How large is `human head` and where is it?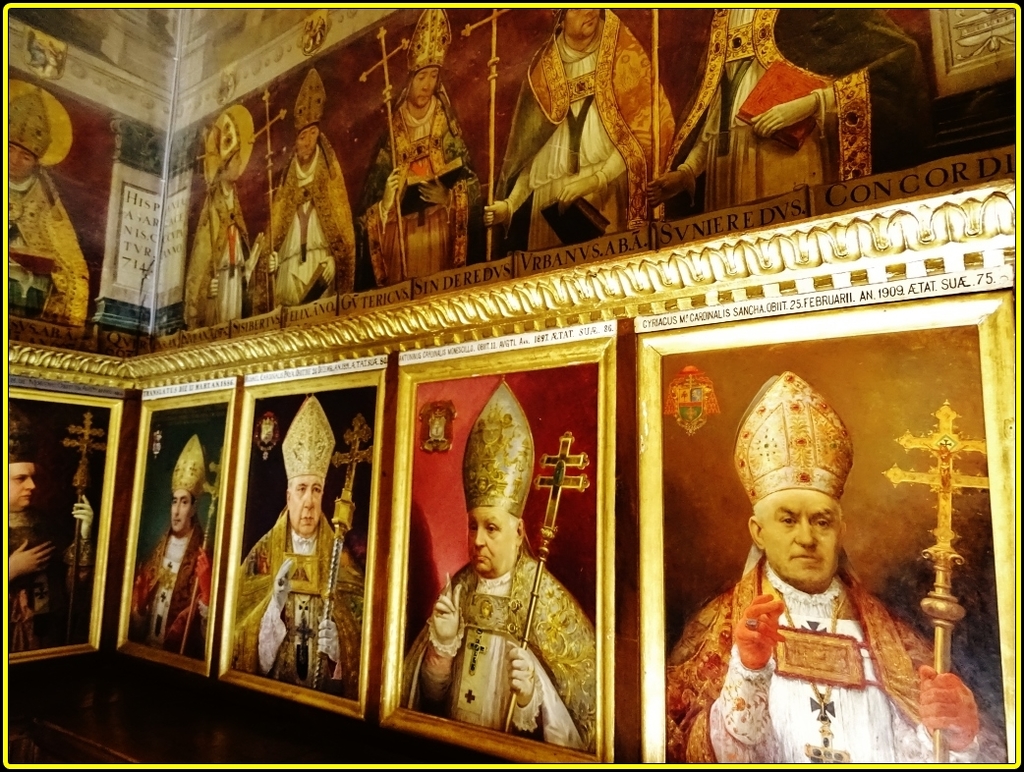
Bounding box: {"left": 744, "top": 462, "right": 844, "bottom": 585}.
